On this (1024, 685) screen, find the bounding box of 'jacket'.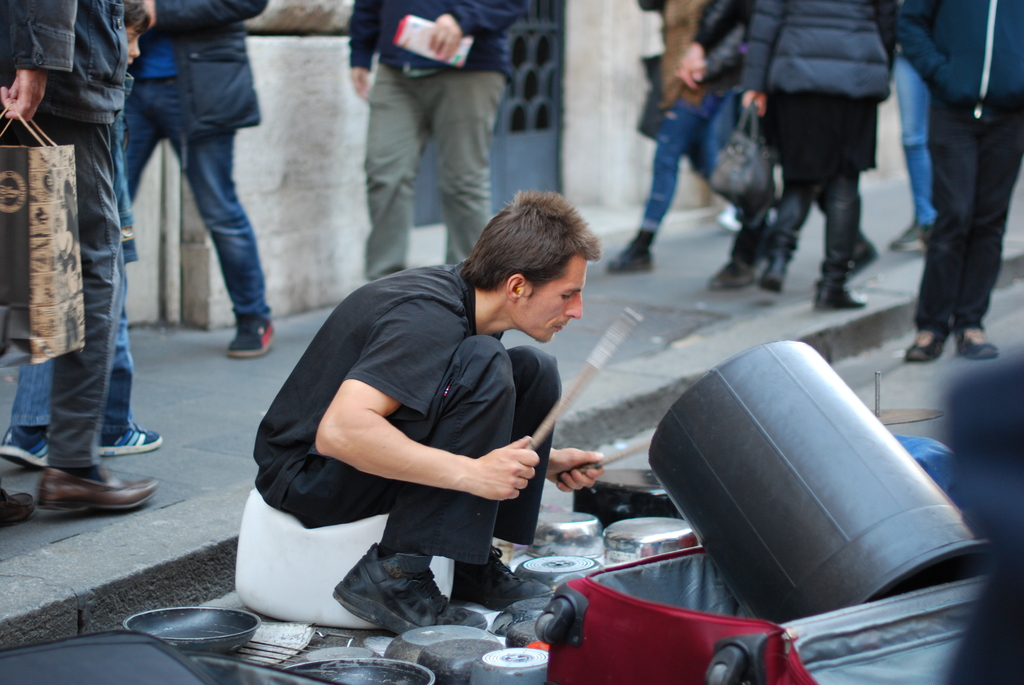
Bounding box: <region>885, 1, 1023, 104</region>.
